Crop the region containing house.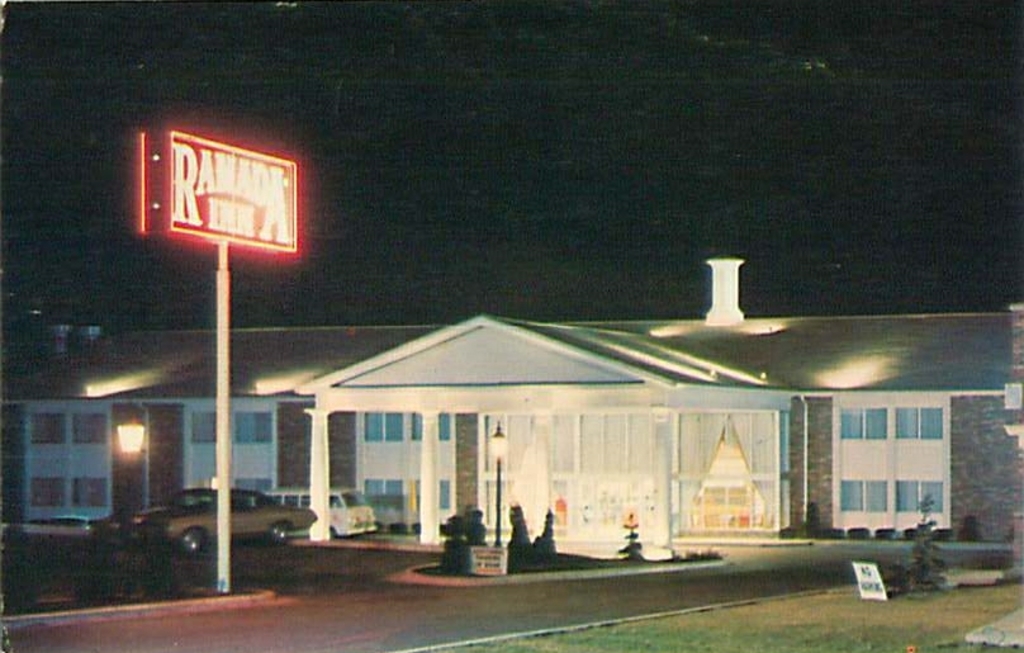
Crop region: locate(212, 311, 961, 574).
